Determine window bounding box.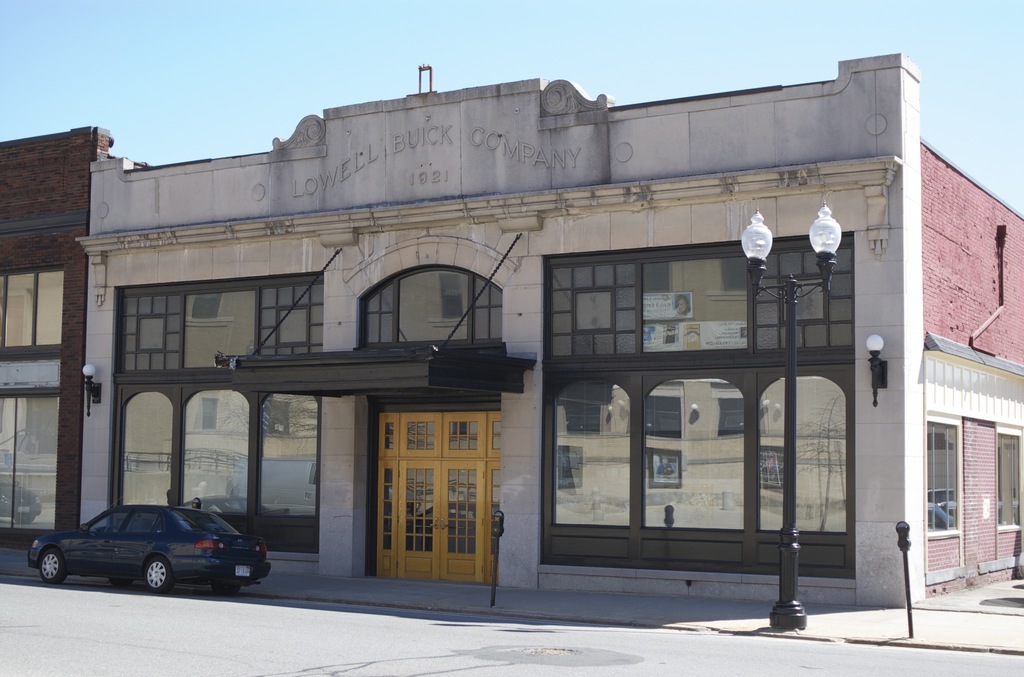
Determined: bbox(755, 378, 849, 537).
